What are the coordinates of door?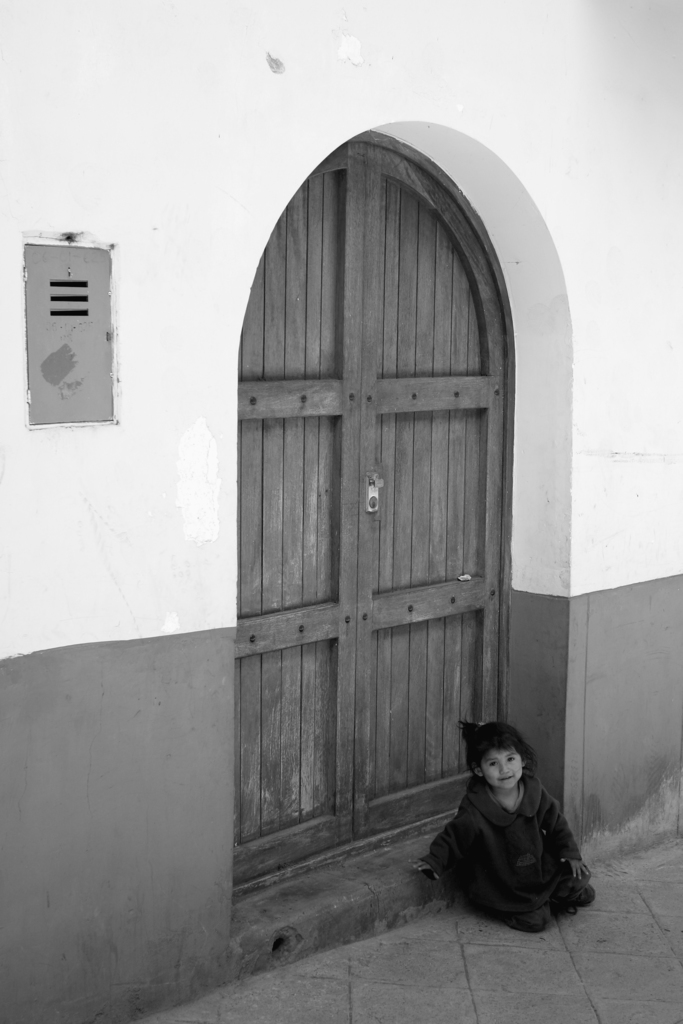
rect(236, 138, 505, 881).
